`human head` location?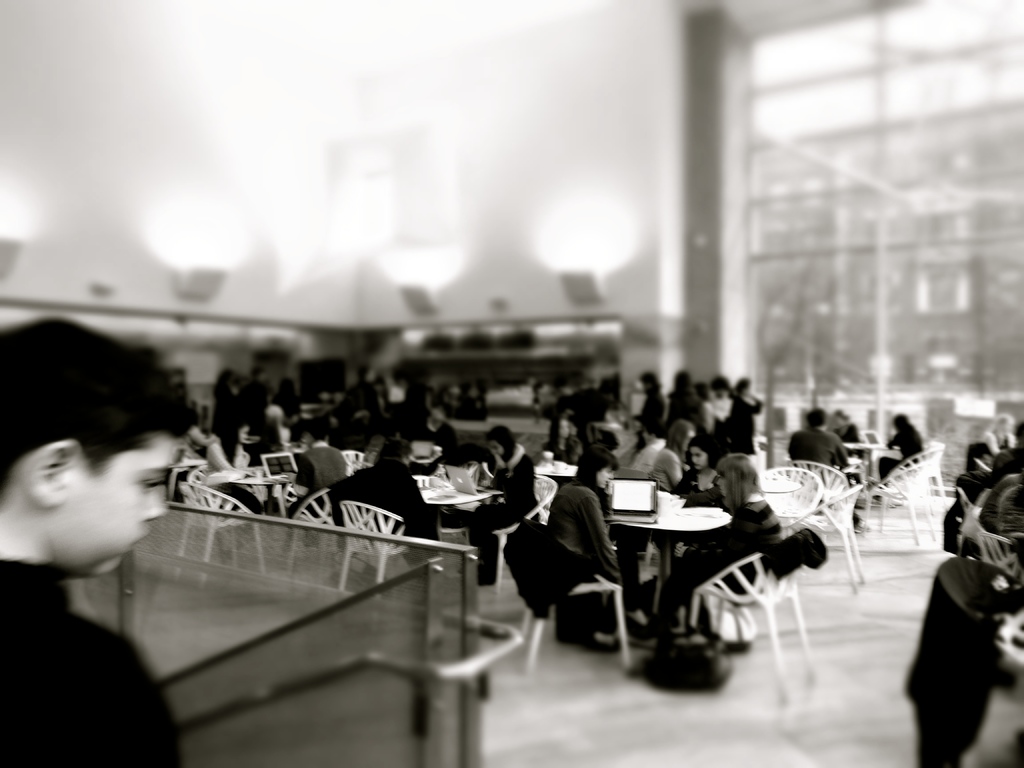
Rect(257, 404, 284, 422)
